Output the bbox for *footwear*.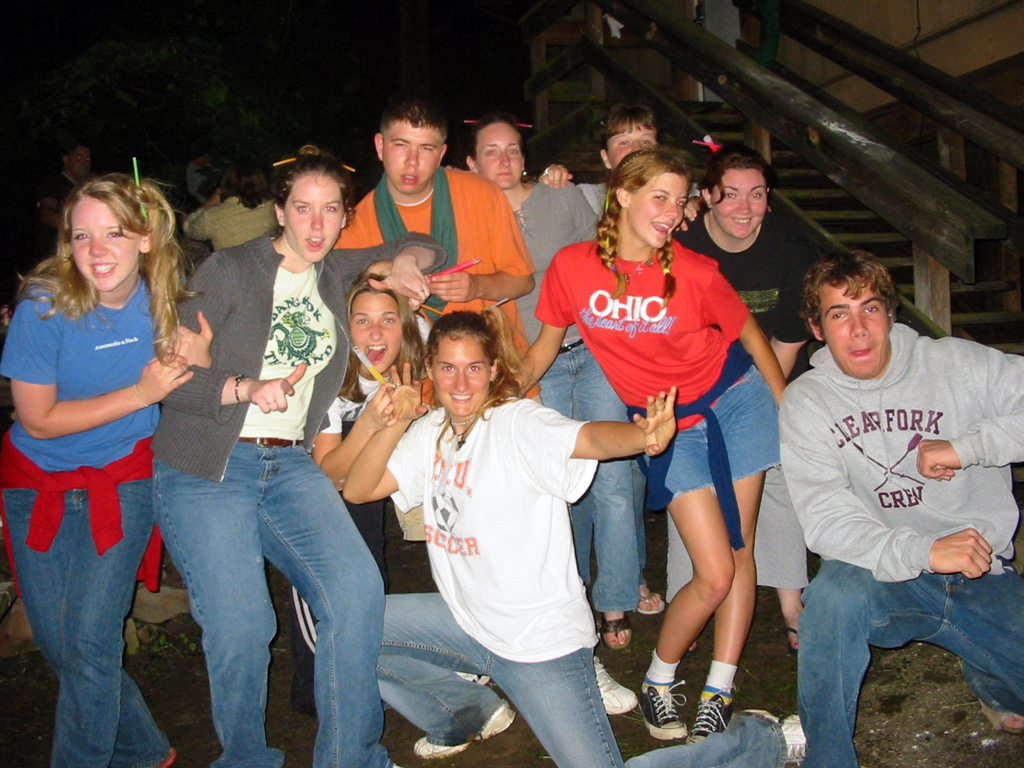
x1=141, y1=745, x2=179, y2=767.
